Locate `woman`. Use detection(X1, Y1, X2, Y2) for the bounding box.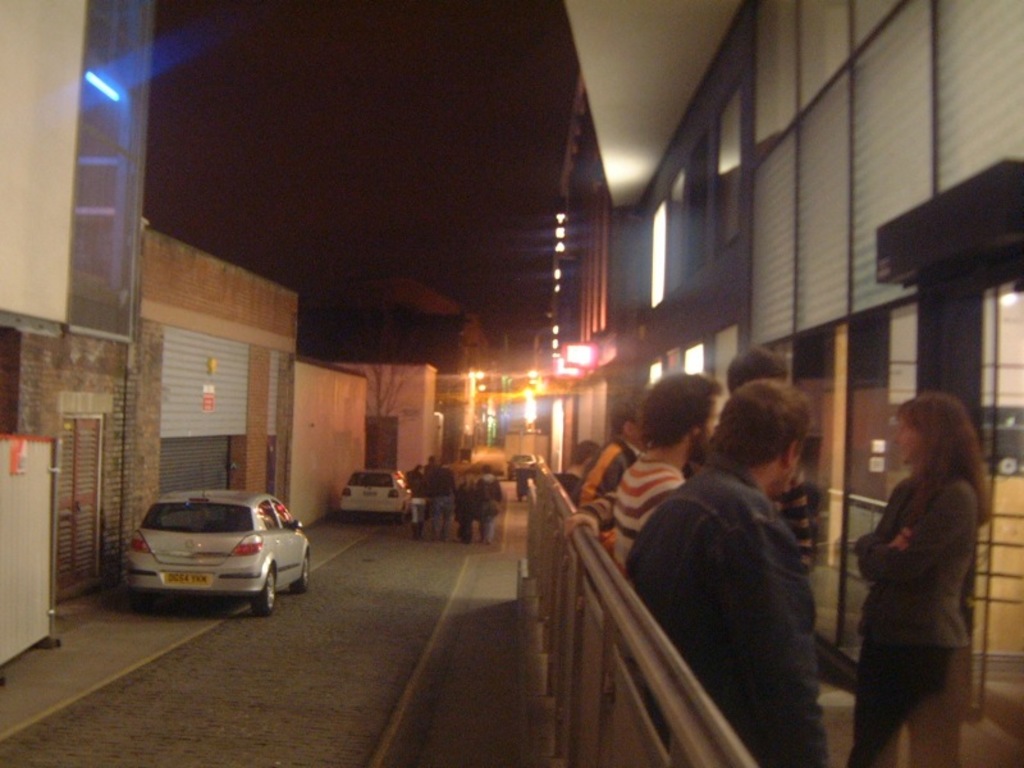
detection(404, 463, 424, 544).
